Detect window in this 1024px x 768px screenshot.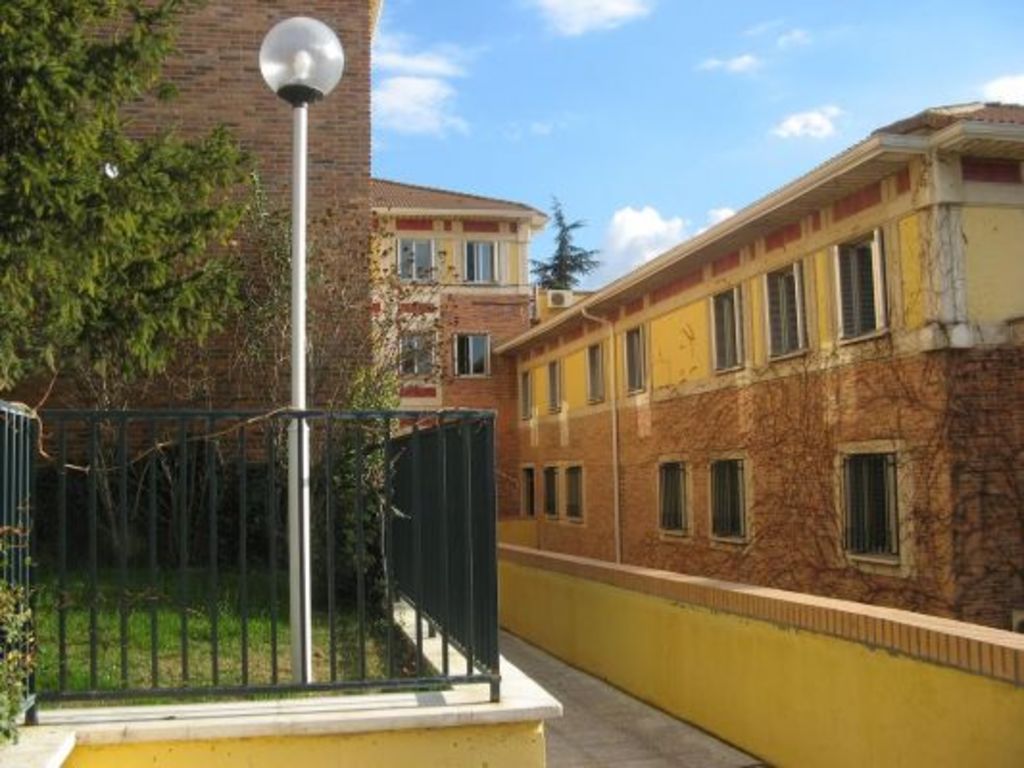
Detection: pyautogui.locateOnScreen(561, 459, 590, 524).
